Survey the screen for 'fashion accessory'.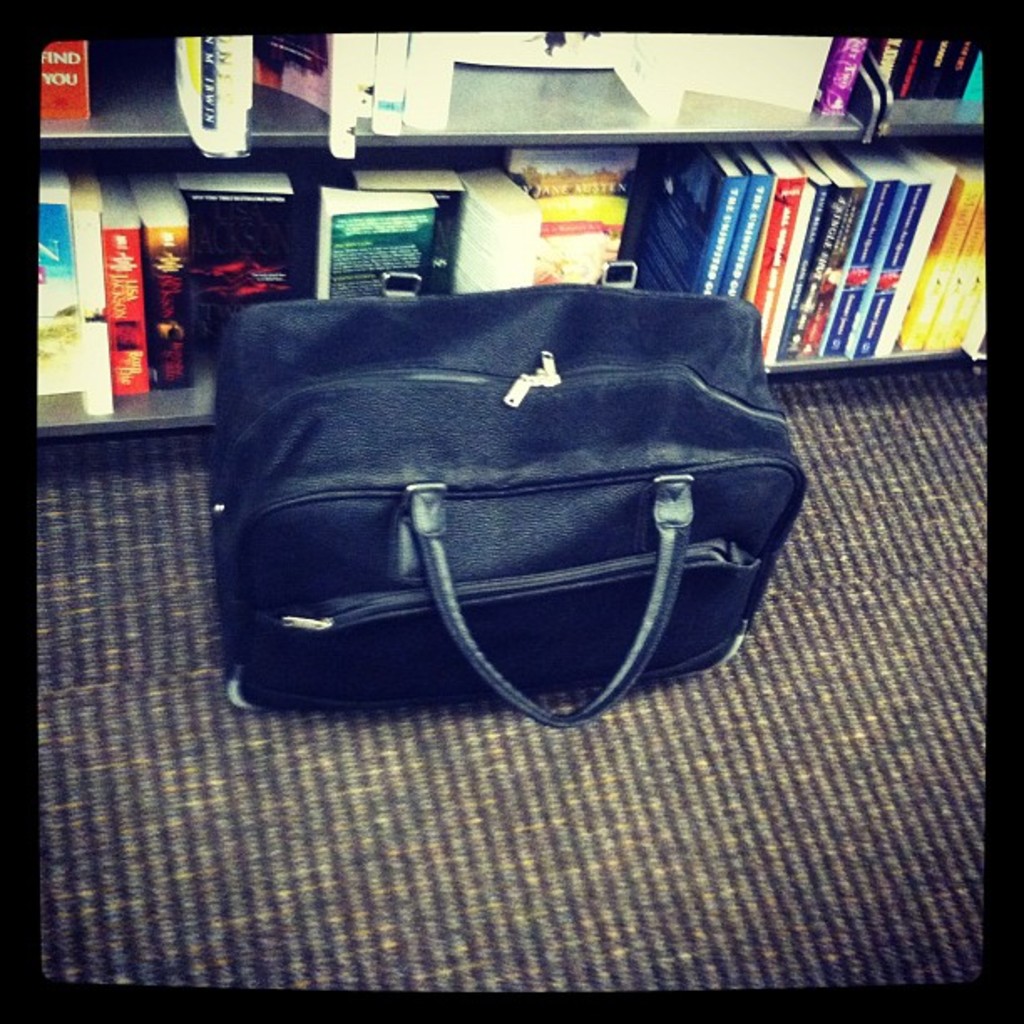
Survey found: region(212, 276, 812, 733).
